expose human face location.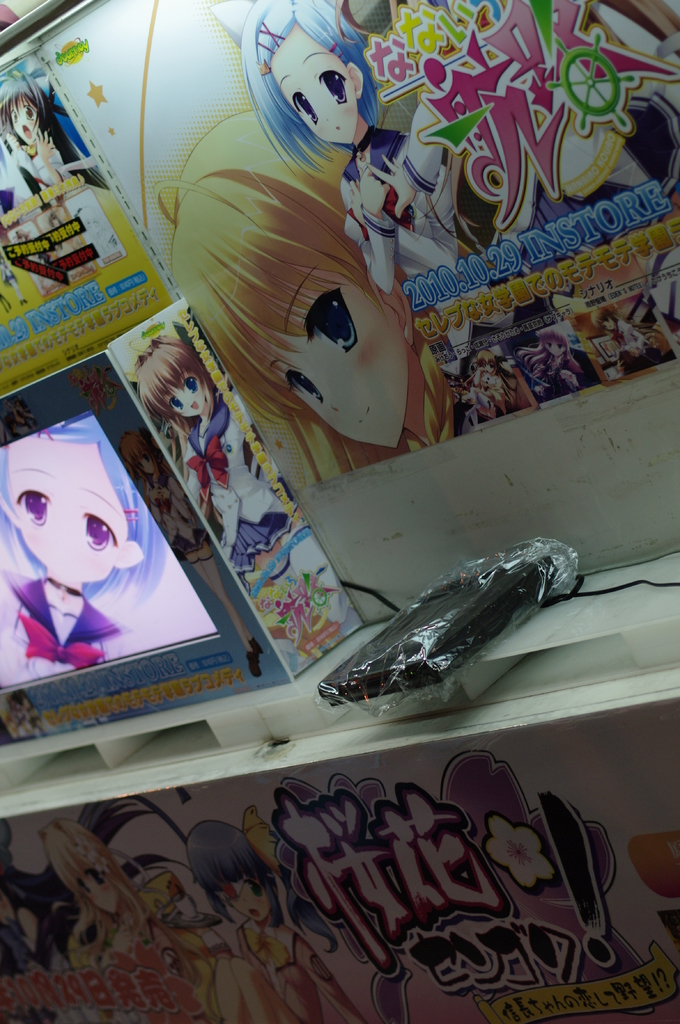
Exposed at pyautogui.locateOnScreen(546, 340, 565, 355).
